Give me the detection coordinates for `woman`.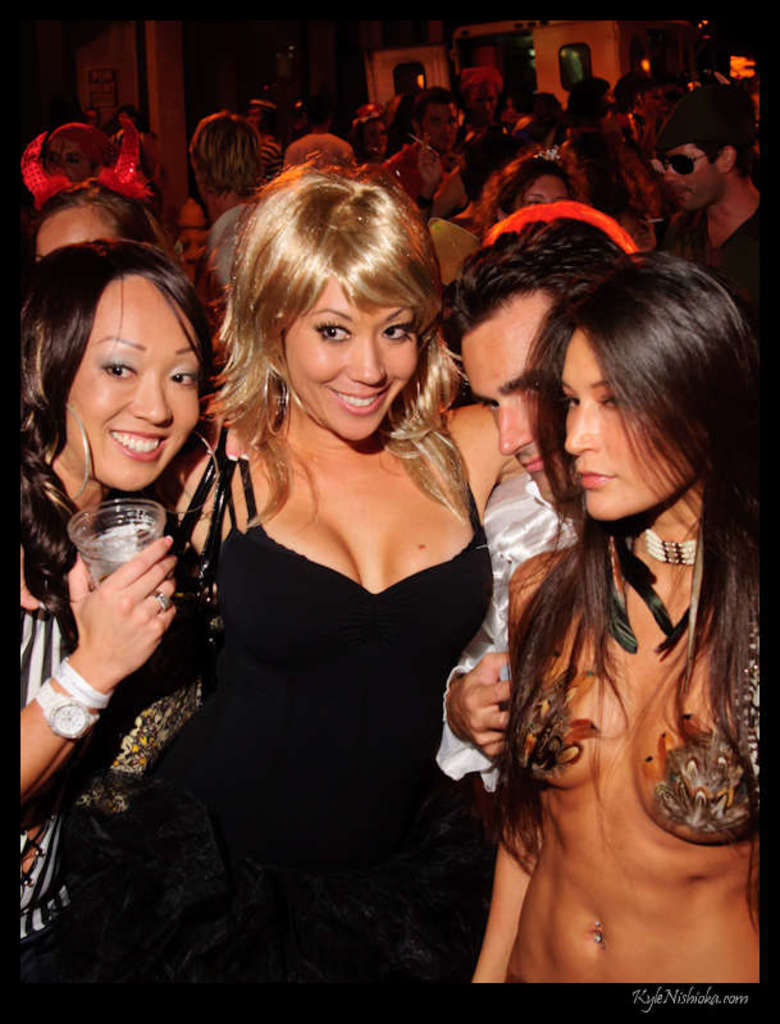
l=5, t=224, r=220, b=987.
